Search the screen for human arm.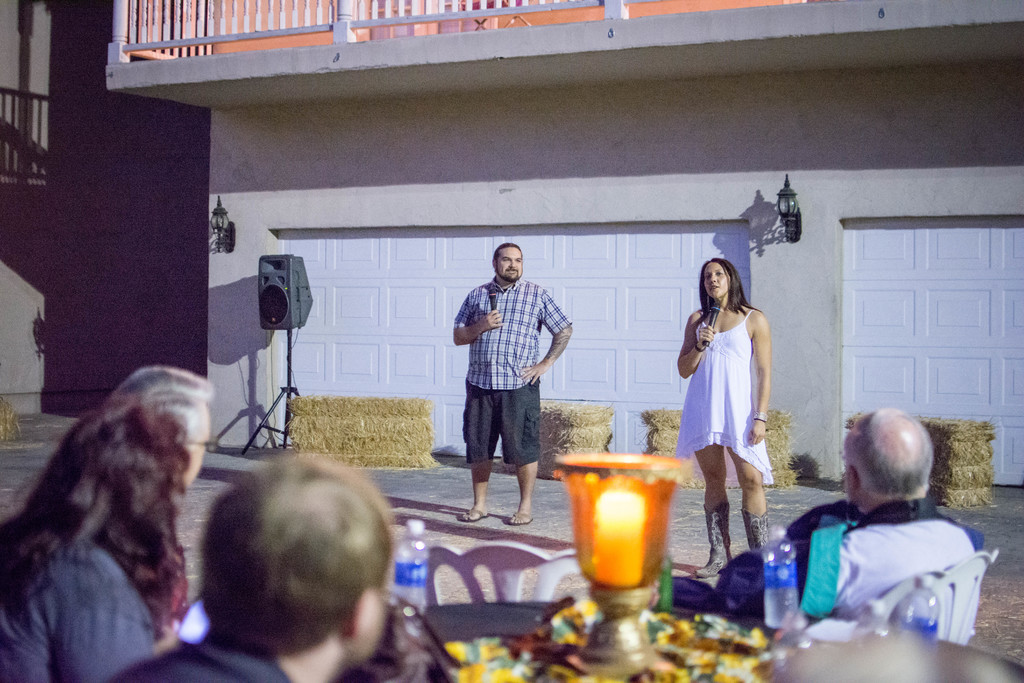
Found at [522,289,572,388].
